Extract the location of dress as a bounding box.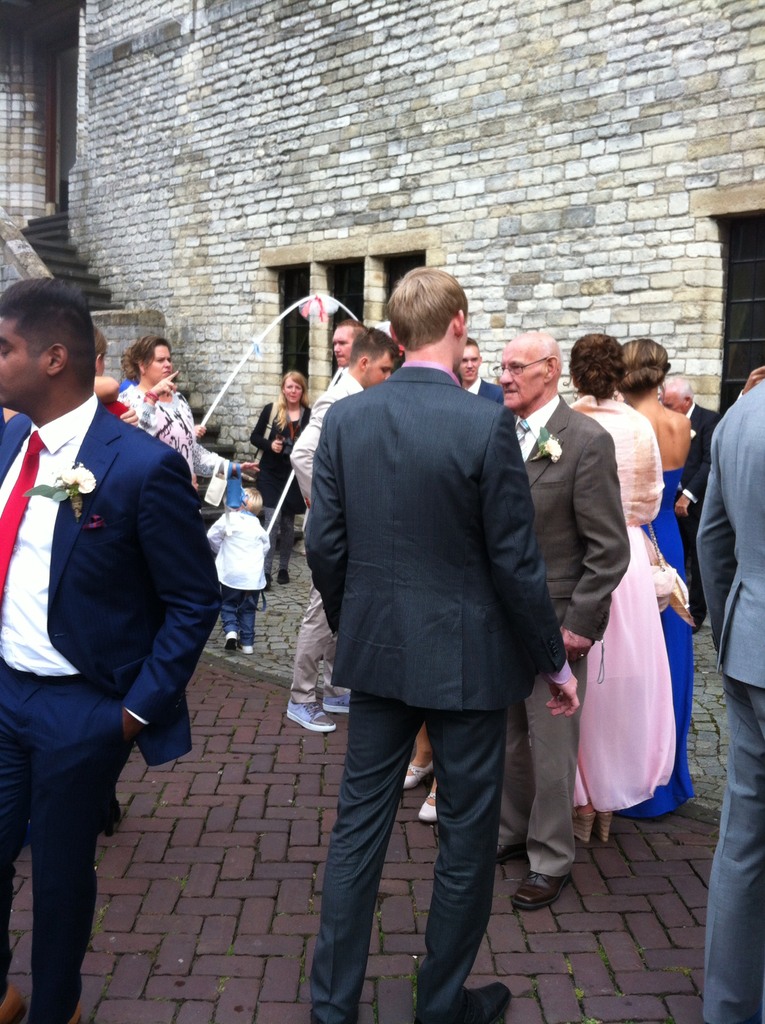
region(622, 467, 704, 811).
